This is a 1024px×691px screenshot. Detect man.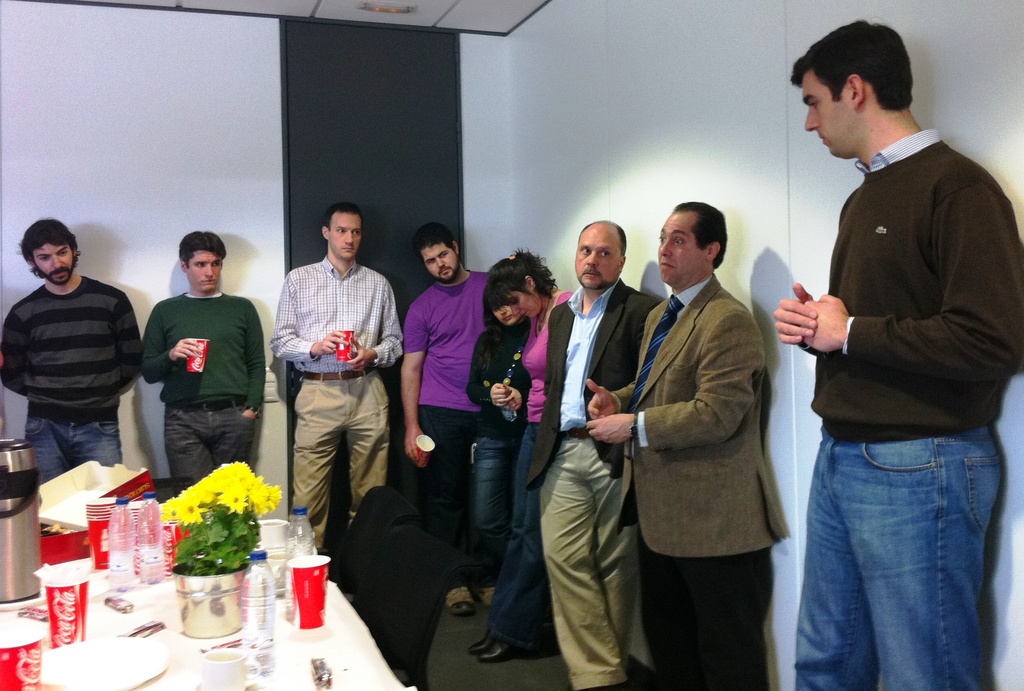
527:220:663:690.
